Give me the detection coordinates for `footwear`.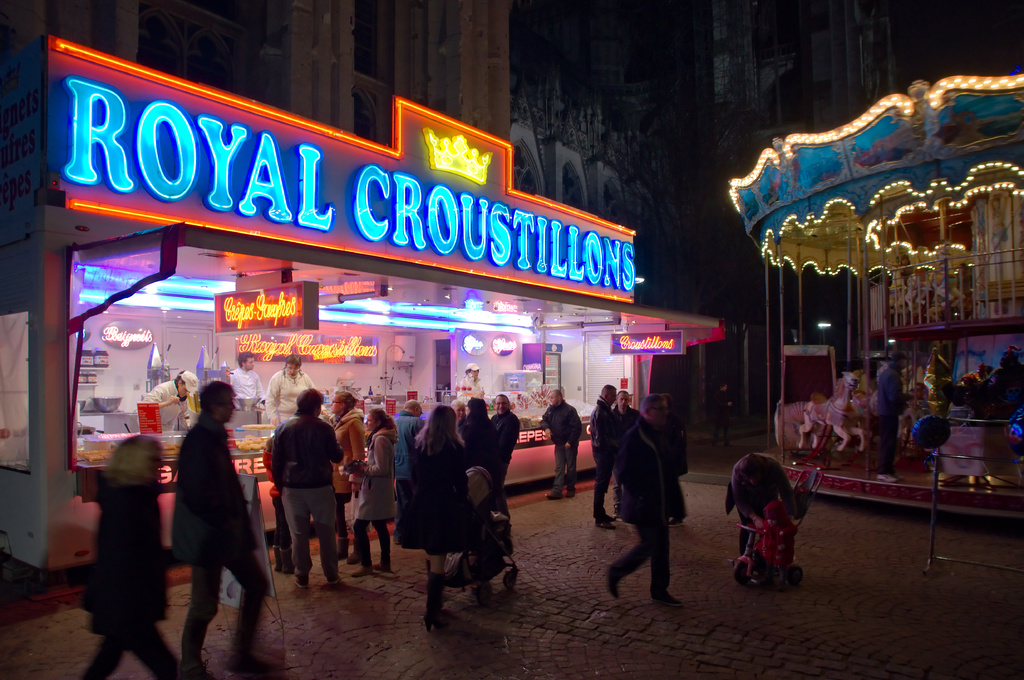
272, 548, 282, 573.
